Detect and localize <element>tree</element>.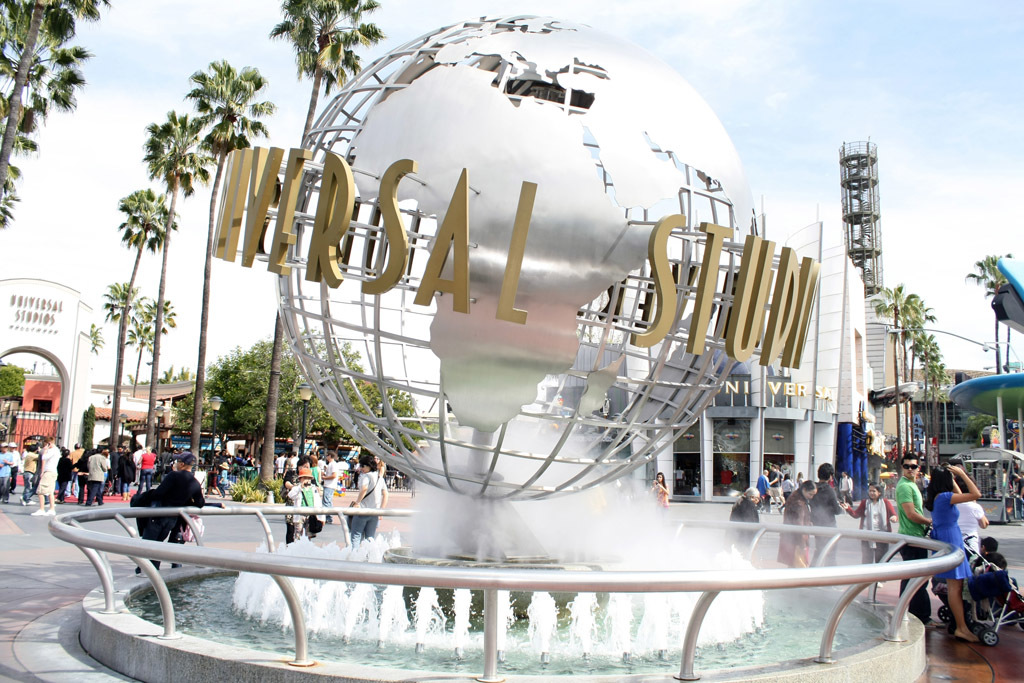
Localized at x1=93, y1=324, x2=102, y2=346.
